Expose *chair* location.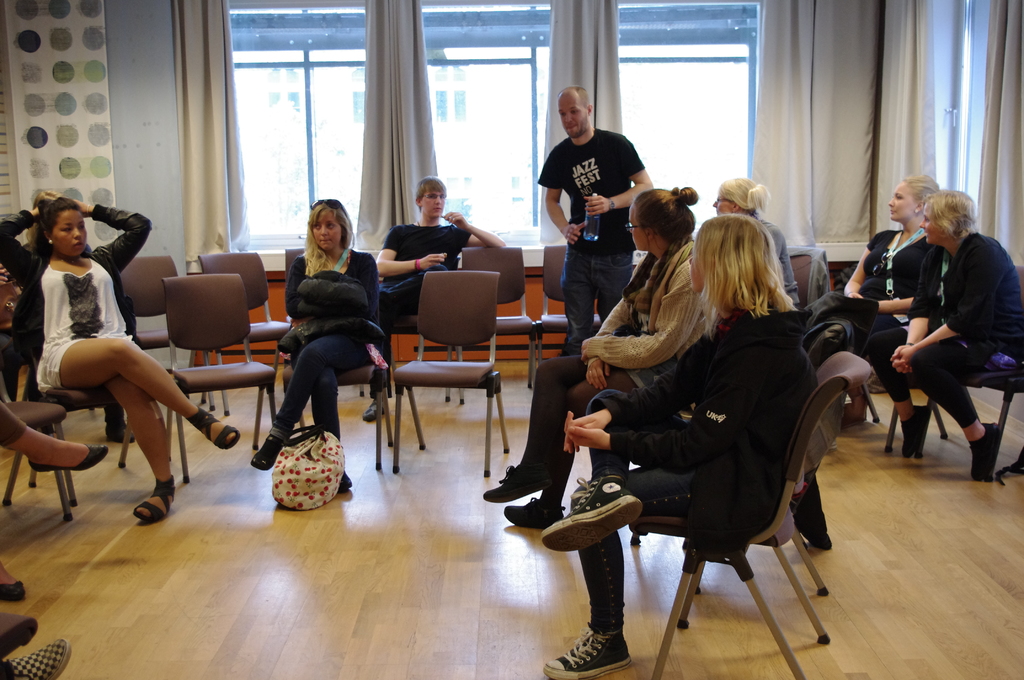
Exposed at {"x1": 0, "y1": 363, "x2": 73, "y2": 517}.
